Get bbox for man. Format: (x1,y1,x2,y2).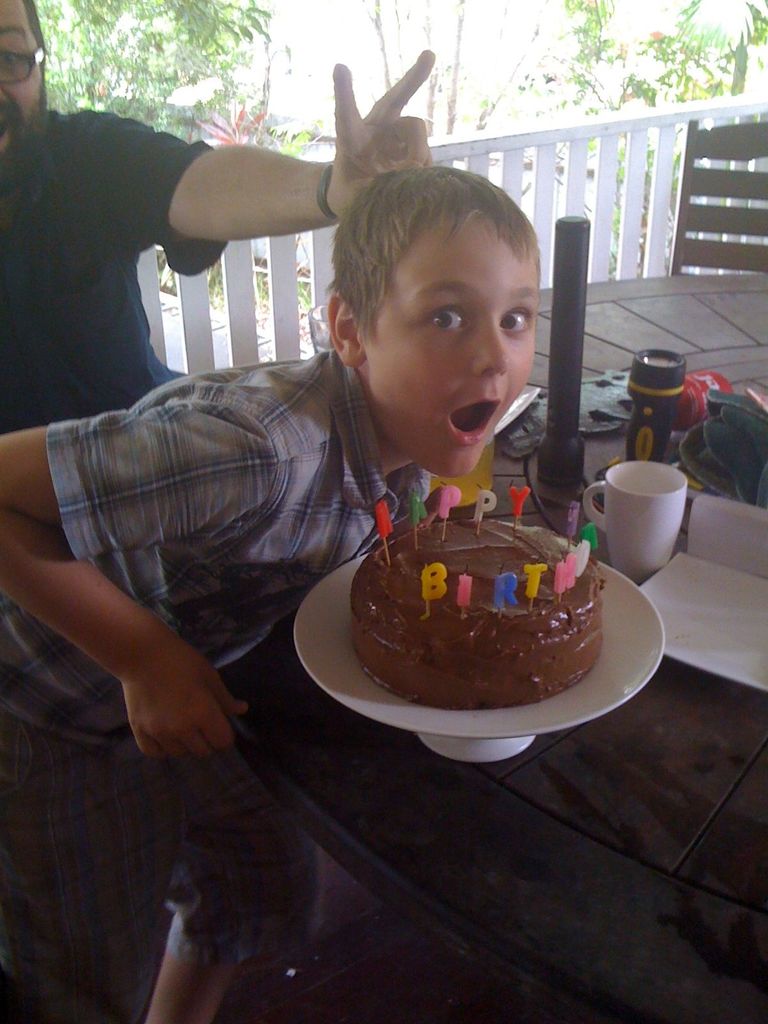
(57,98,593,964).
